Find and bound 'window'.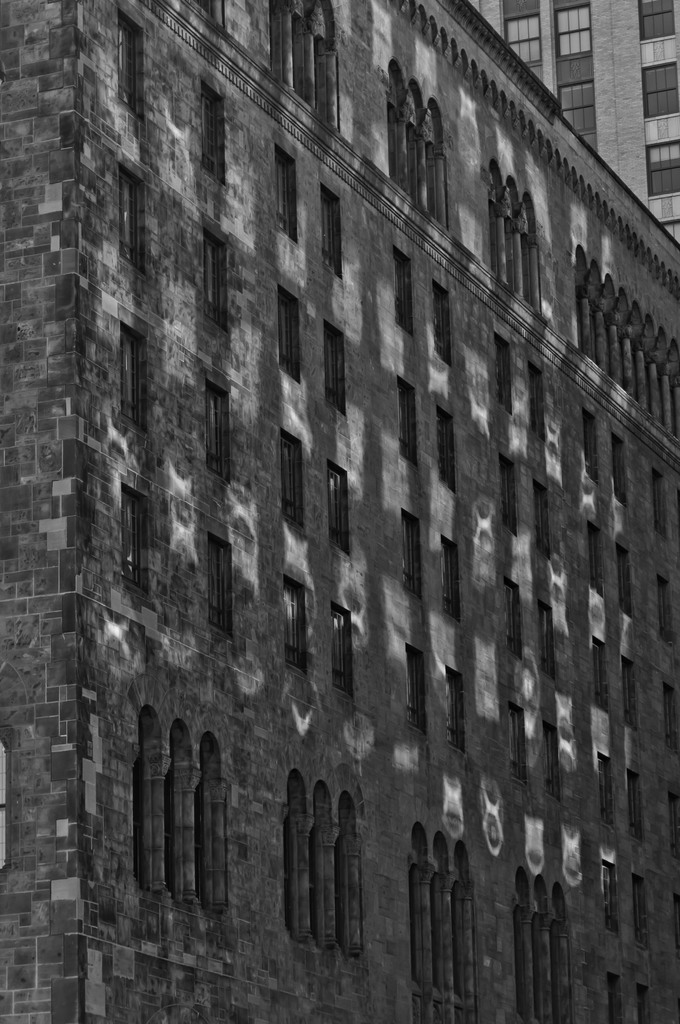
Bound: <bbox>209, 379, 226, 483</bbox>.
